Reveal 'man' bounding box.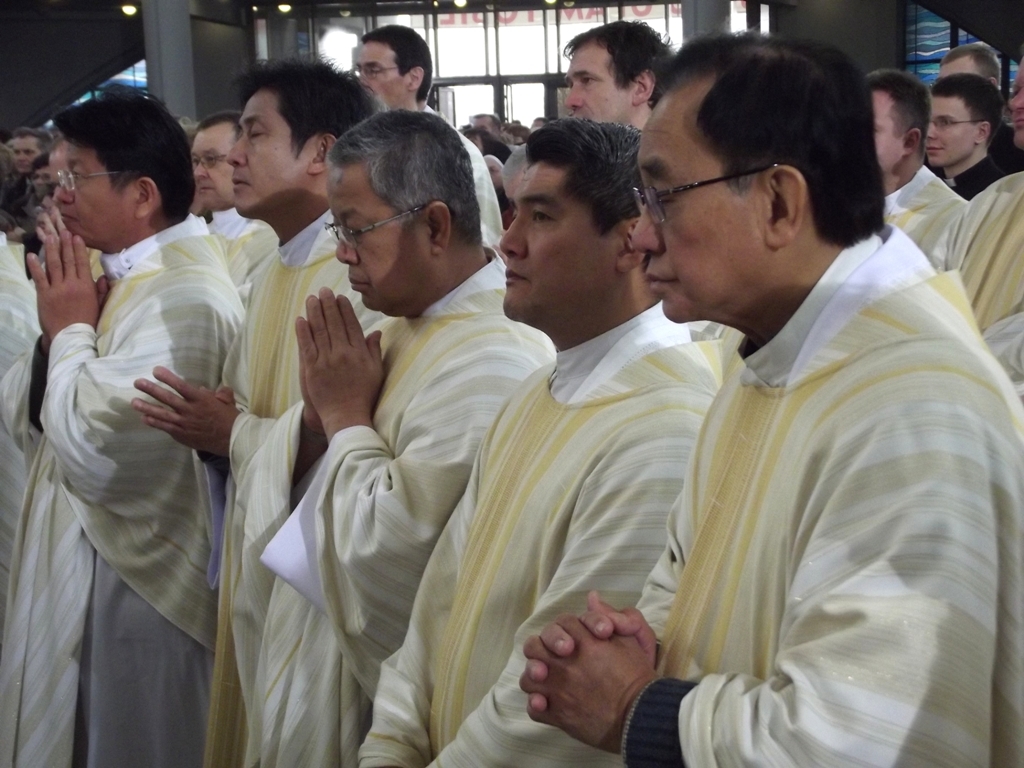
Revealed: <box>235,107,557,766</box>.
